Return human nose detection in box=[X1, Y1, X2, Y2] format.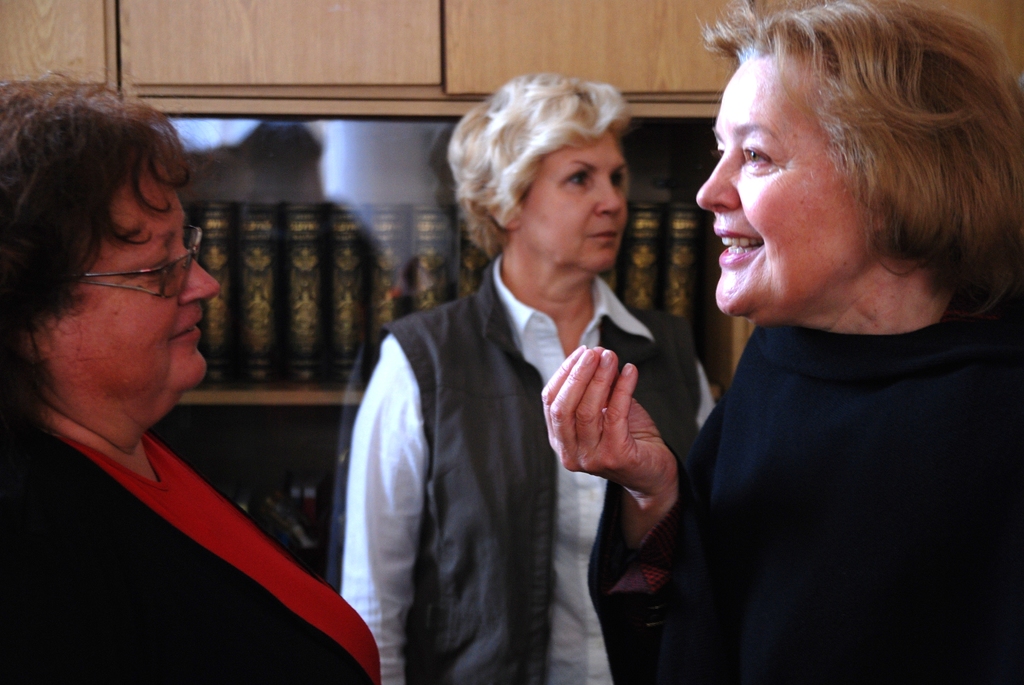
box=[179, 240, 223, 304].
